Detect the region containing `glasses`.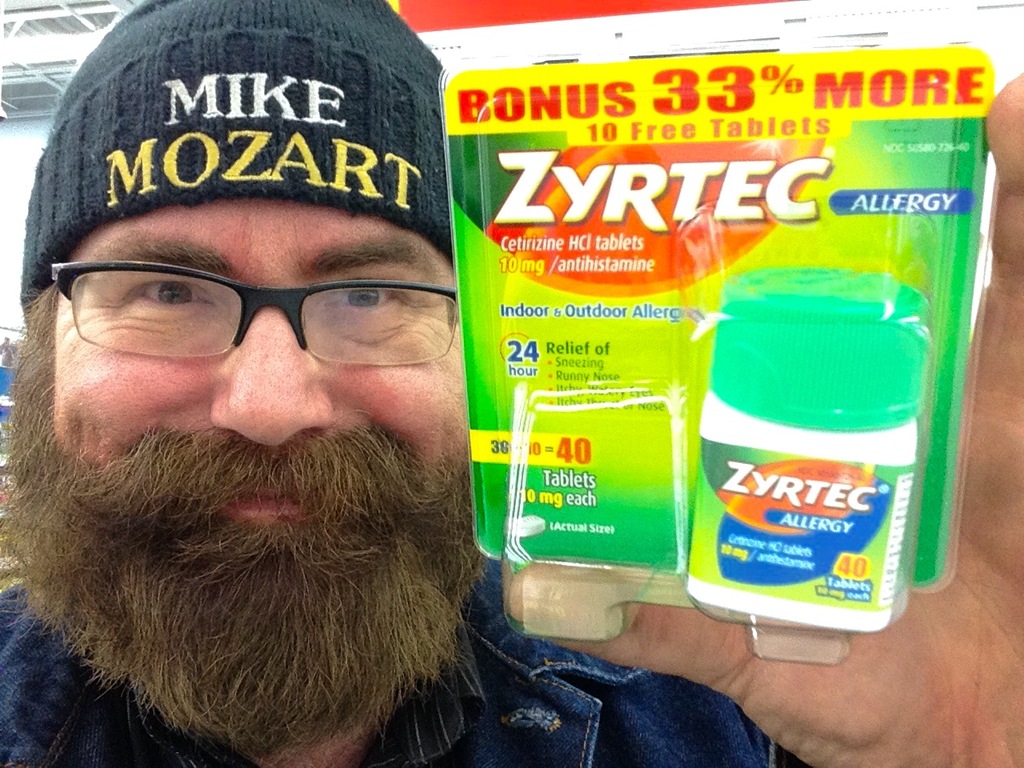
x1=46 y1=258 x2=466 y2=367.
